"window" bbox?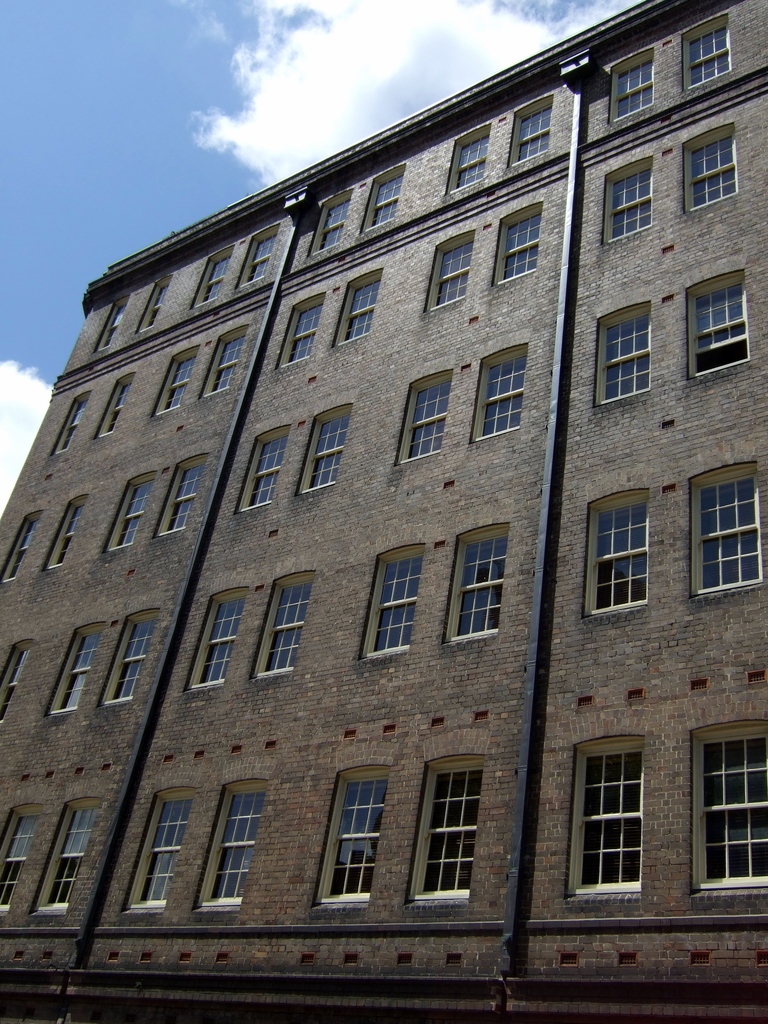
(x1=98, y1=371, x2=137, y2=438)
